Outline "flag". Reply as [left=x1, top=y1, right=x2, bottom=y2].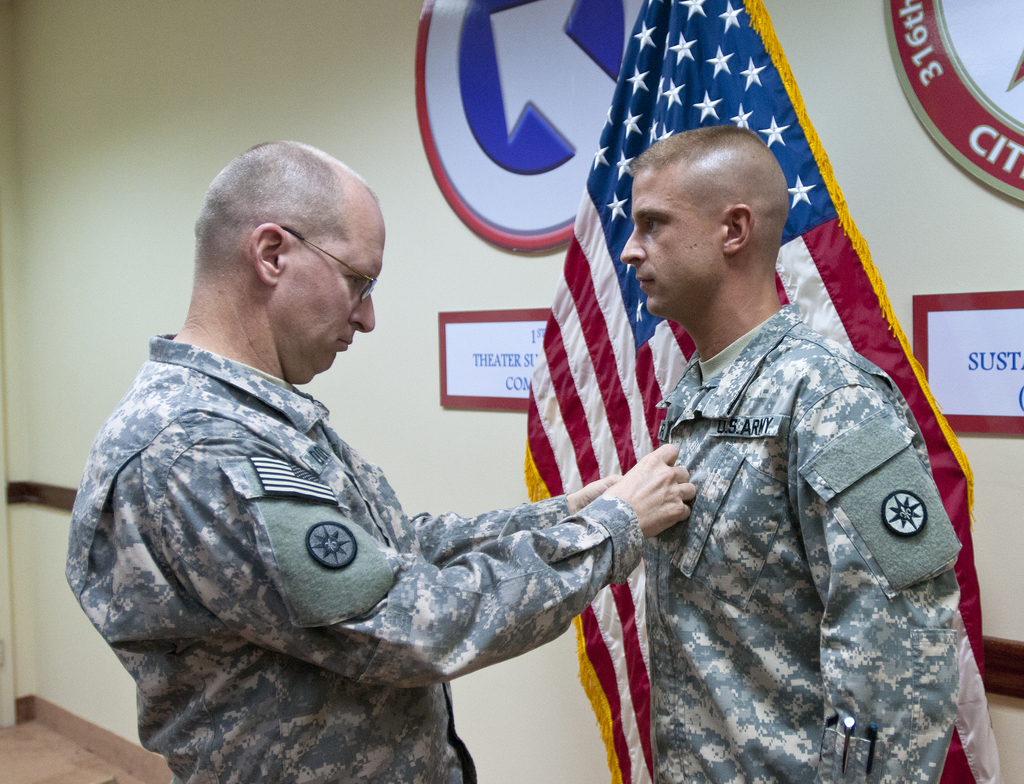
[left=522, top=0, right=989, bottom=783].
